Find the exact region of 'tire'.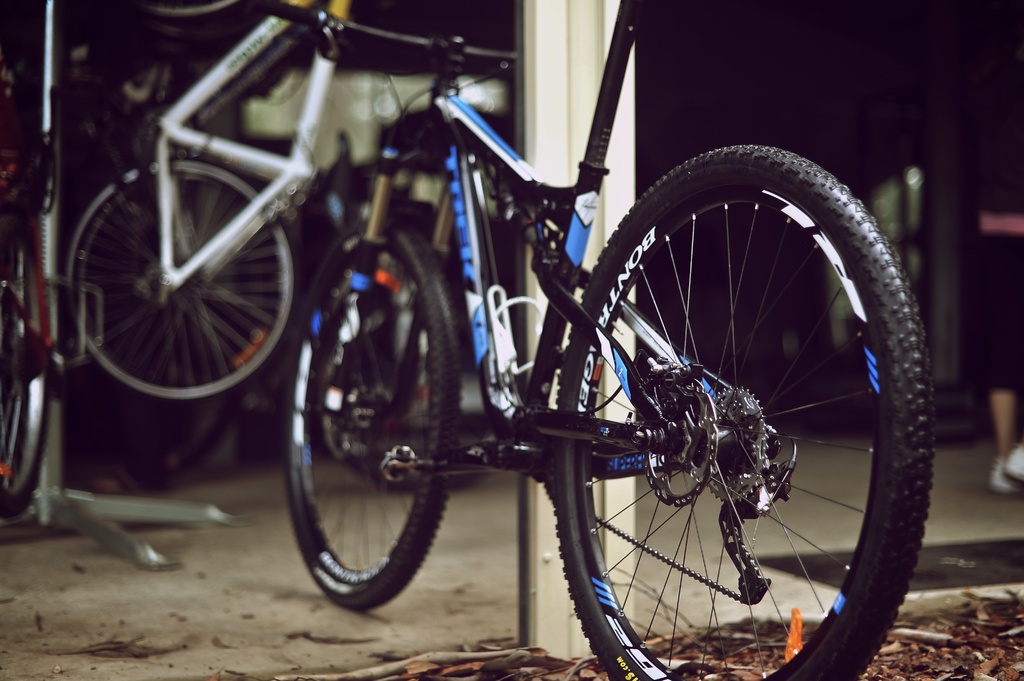
Exact region: (64, 156, 292, 408).
